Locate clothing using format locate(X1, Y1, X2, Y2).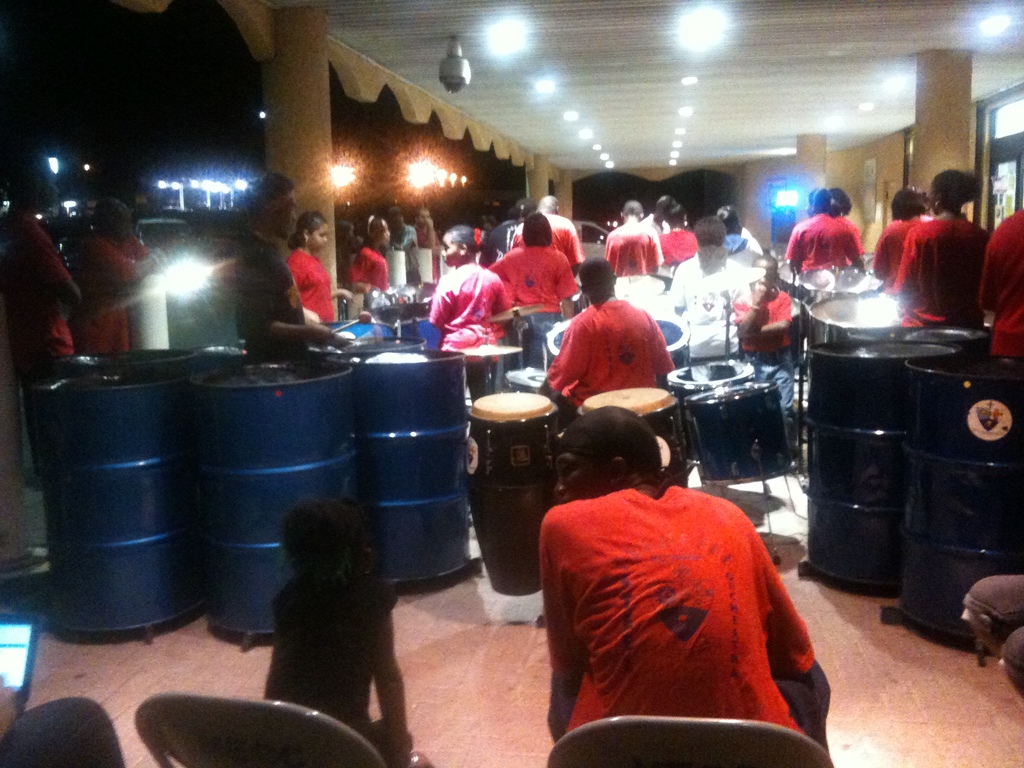
locate(894, 214, 999, 330).
